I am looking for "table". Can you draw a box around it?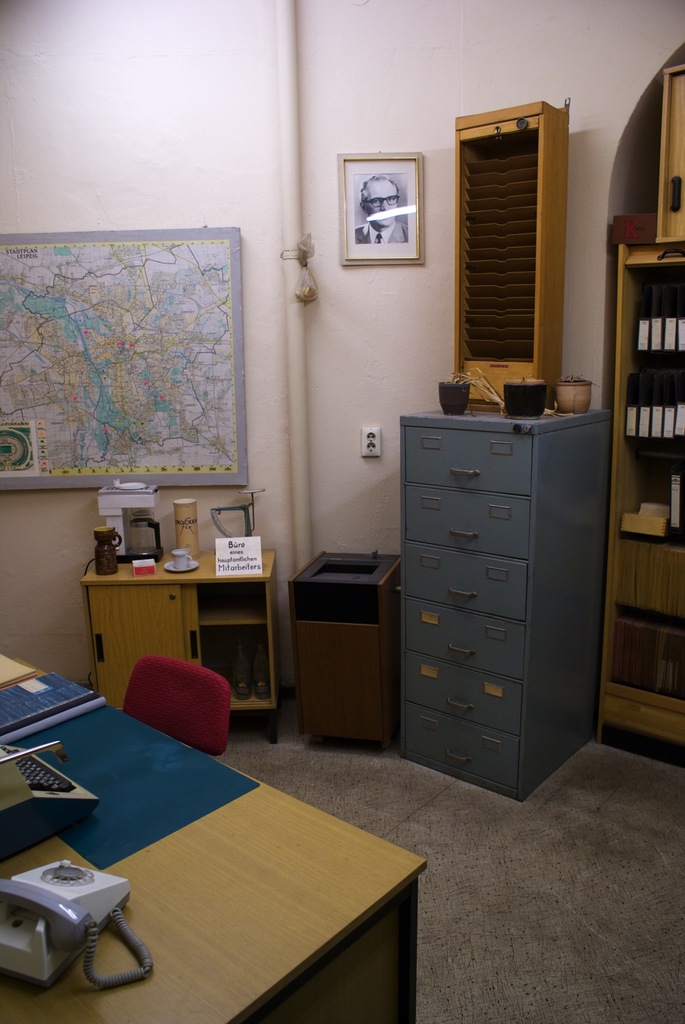
Sure, the bounding box is Rect(282, 547, 405, 753).
